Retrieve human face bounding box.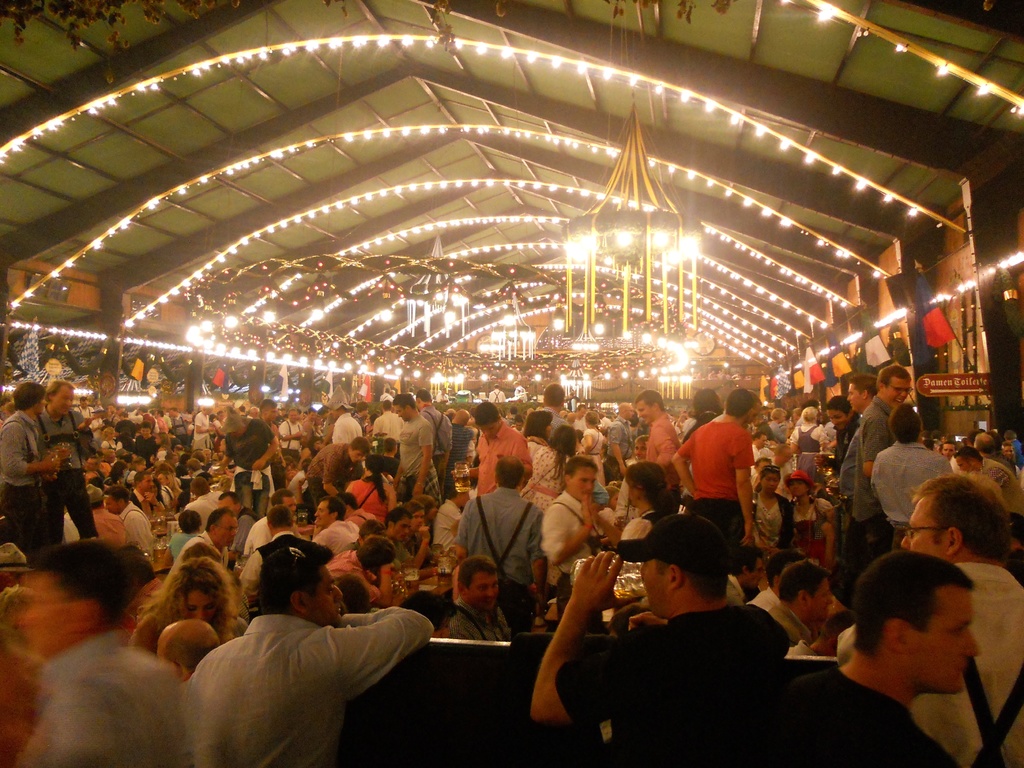
Bounding box: select_region(756, 459, 767, 467).
